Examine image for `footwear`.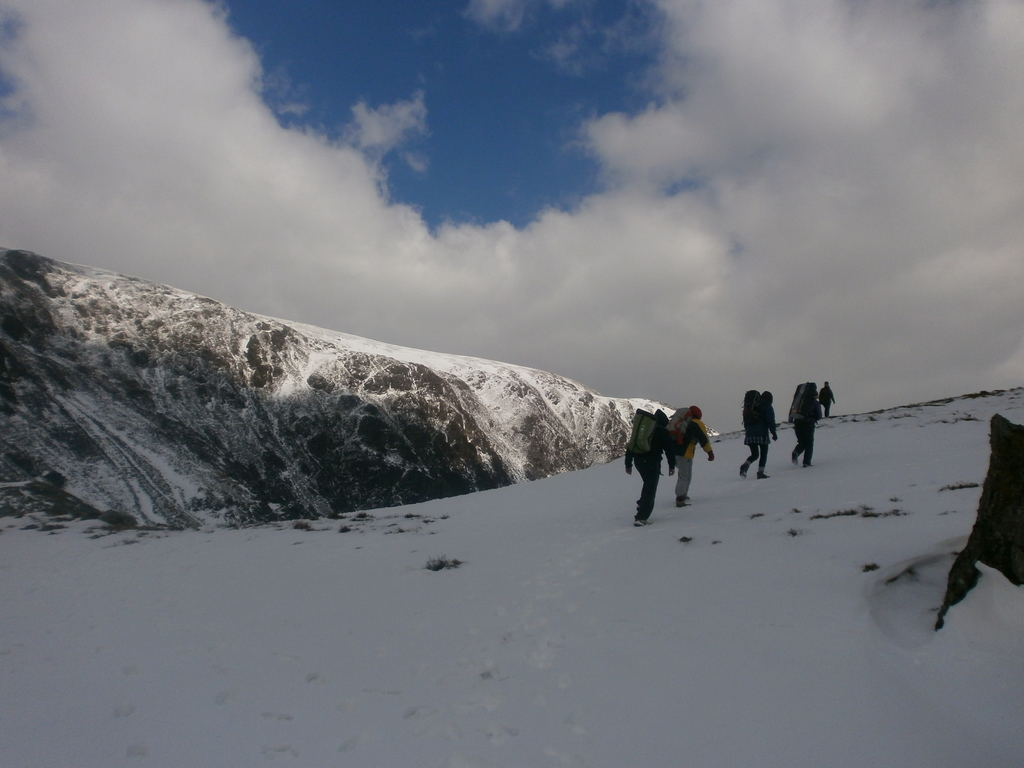
Examination result: x1=634 y1=519 x2=655 y2=527.
